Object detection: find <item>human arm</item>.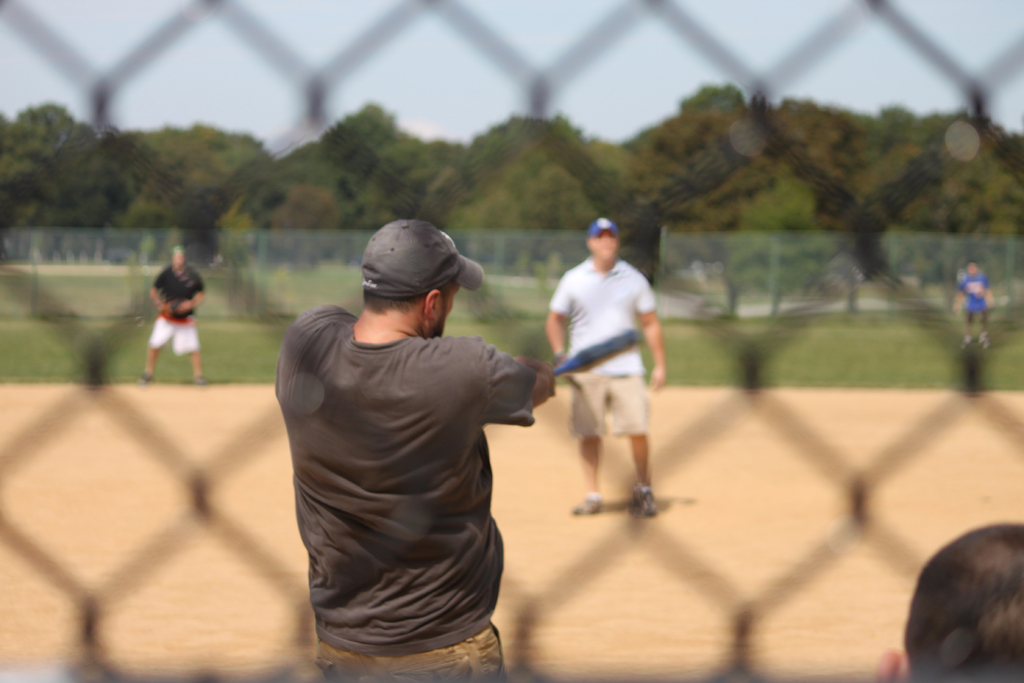
BBox(945, 279, 968, 318).
